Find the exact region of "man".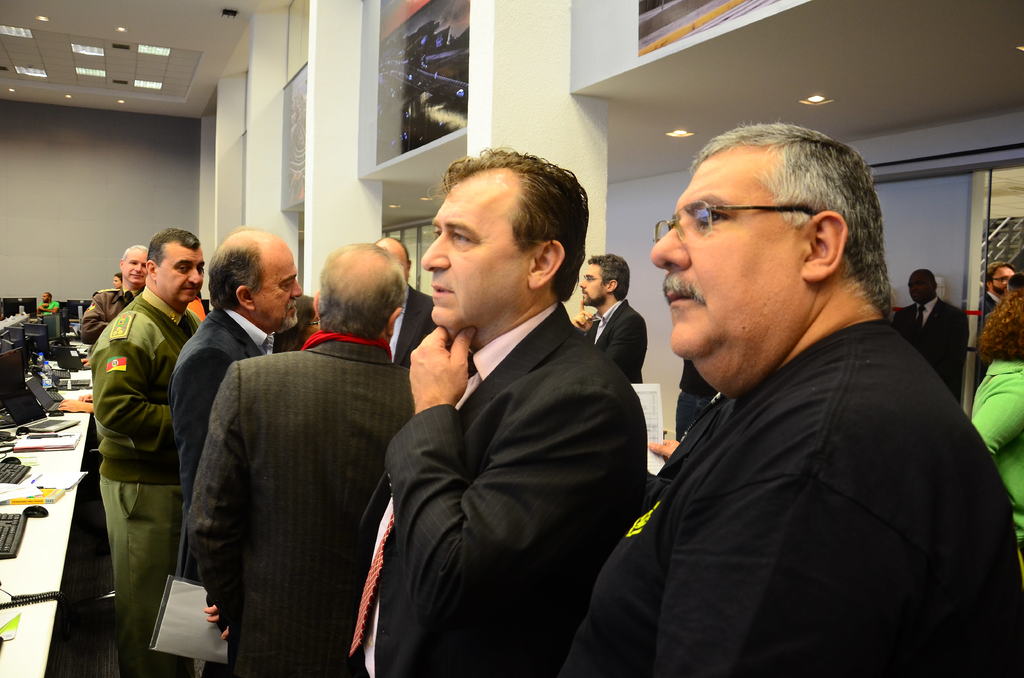
Exact region: x1=184, y1=239, x2=417, y2=677.
